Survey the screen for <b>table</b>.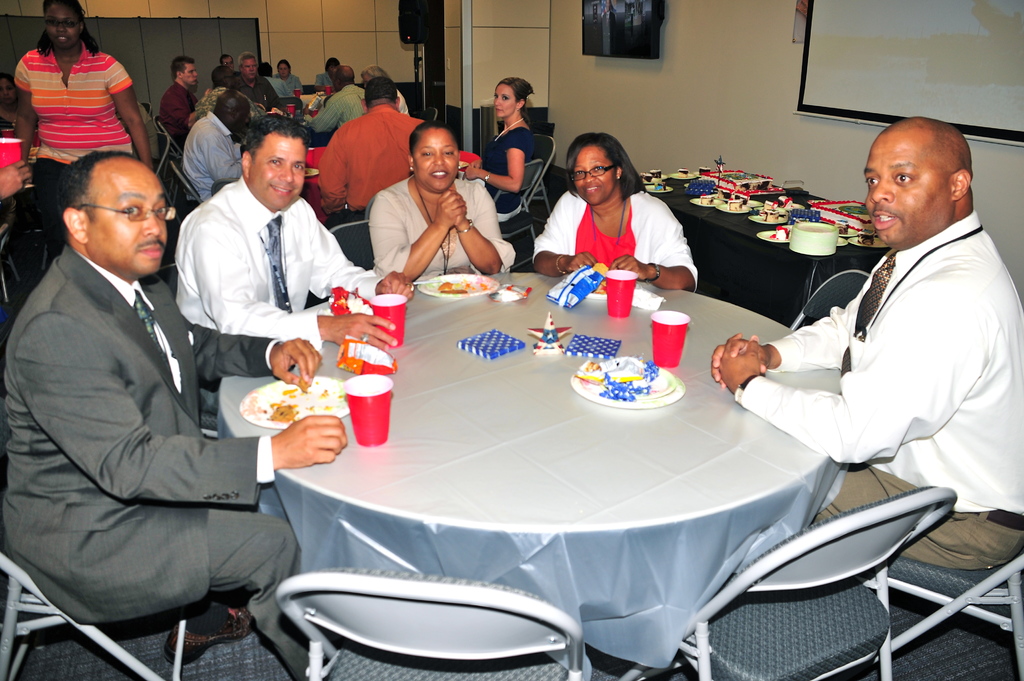
Survey found: (636,168,891,327).
